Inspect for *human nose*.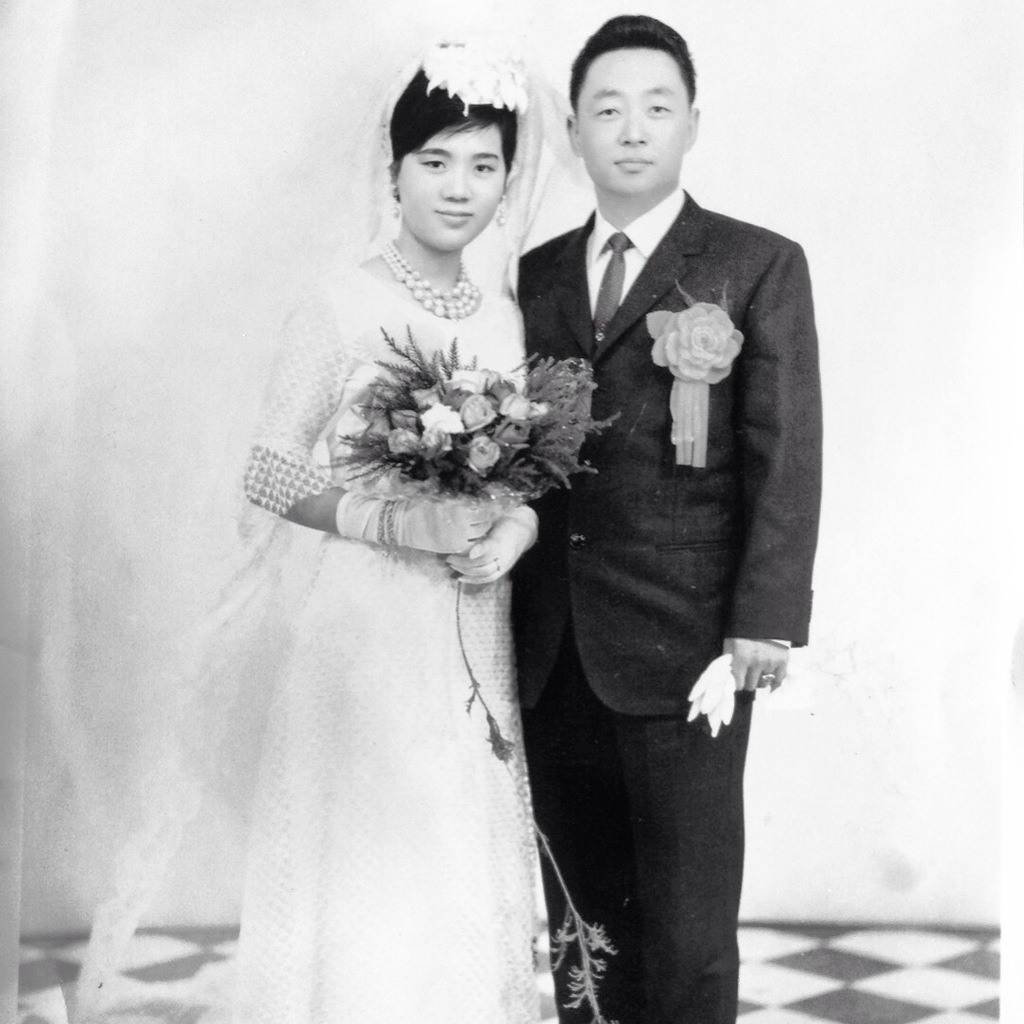
Inspection: 623, 112, 644, 145.
